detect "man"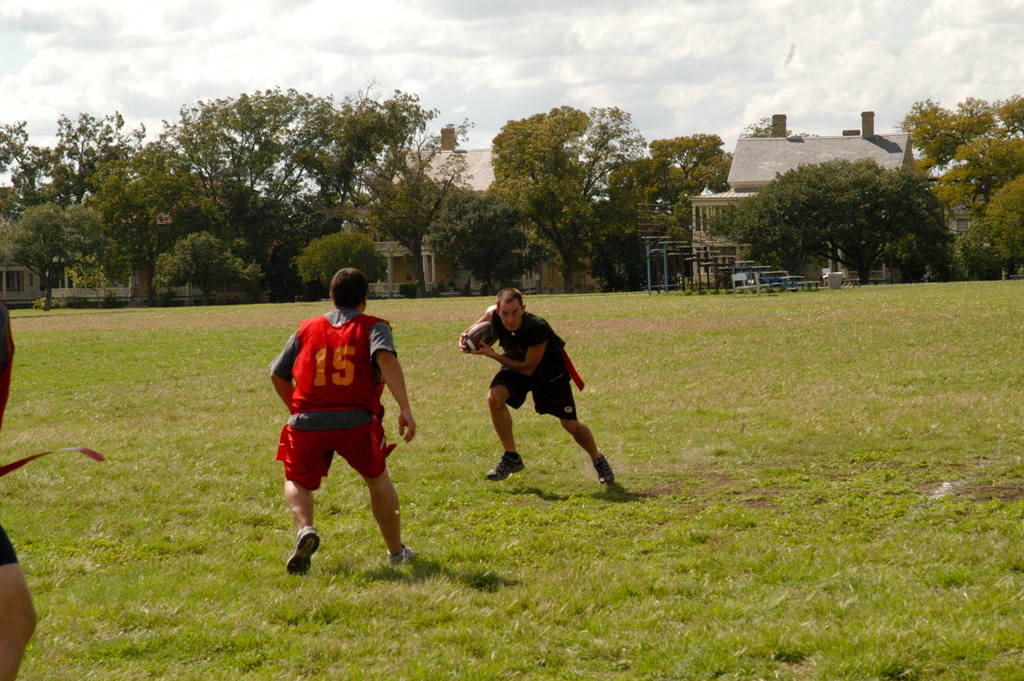
[467, 291, 615, 500]
